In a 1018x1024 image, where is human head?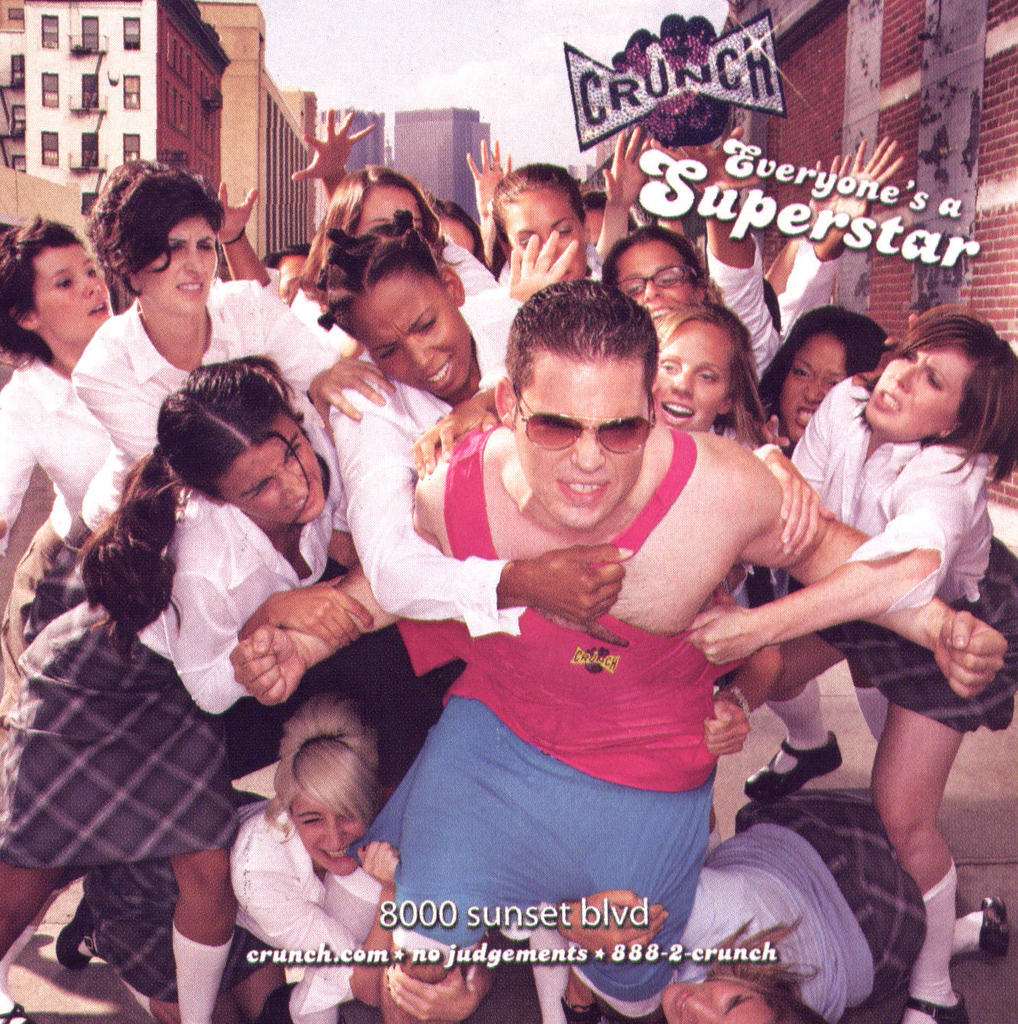
662/974/836/1023.
